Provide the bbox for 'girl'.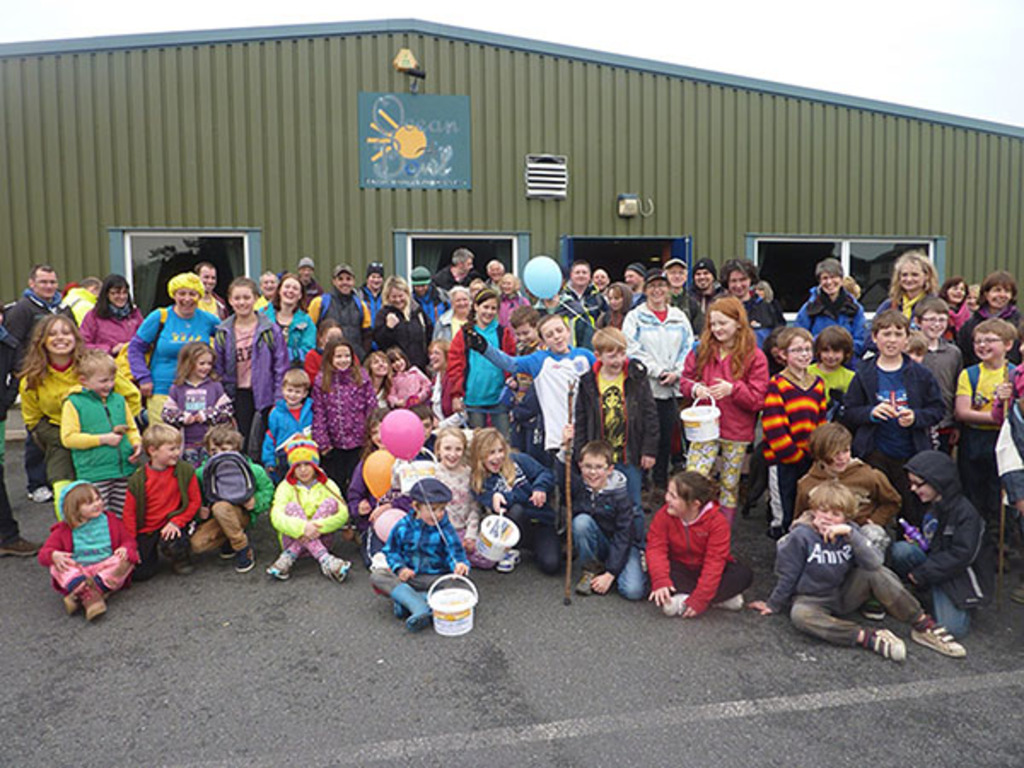
bbox(645, 469, 754, 616).
